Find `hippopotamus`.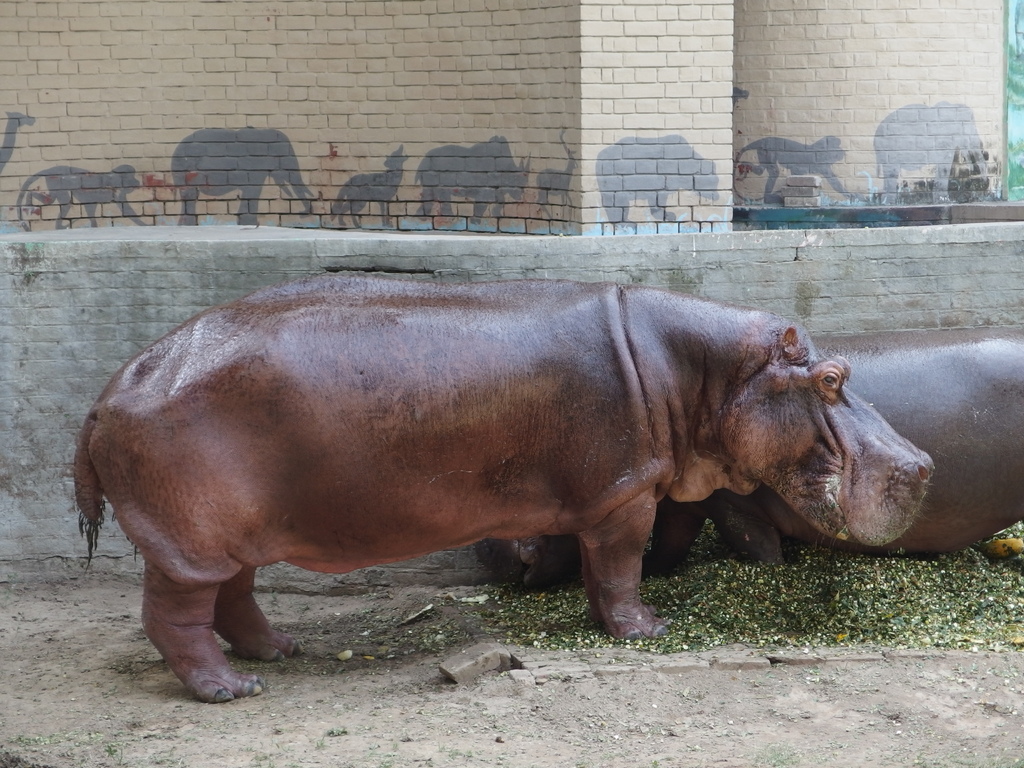
Rect(72, 273, 940, 701).
